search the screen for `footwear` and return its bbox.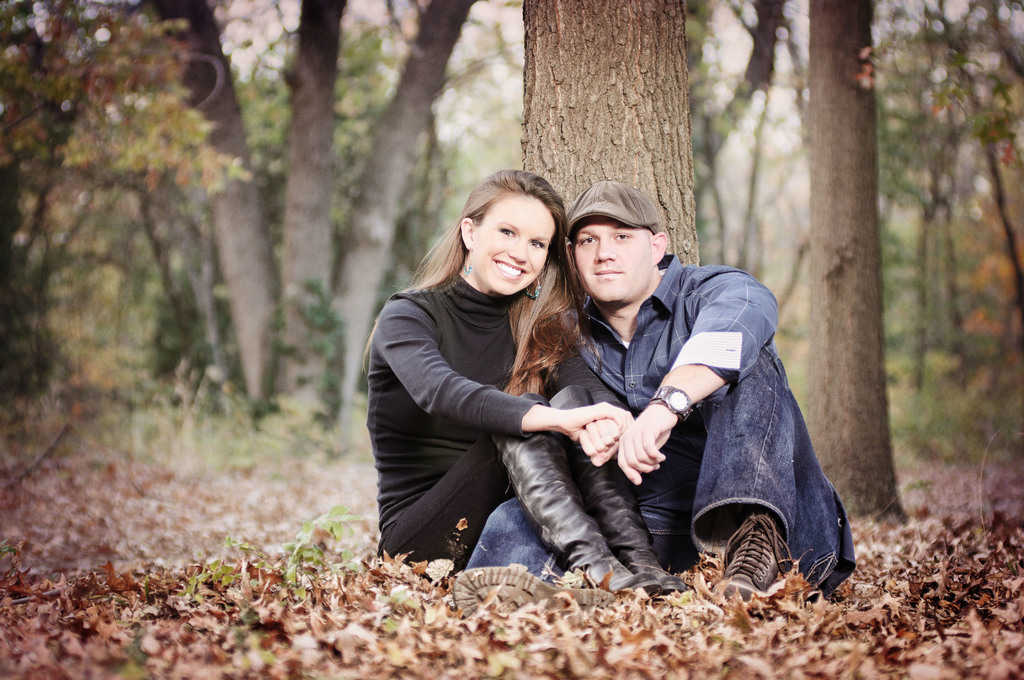
Found: box(717, 514, 813, 610).
